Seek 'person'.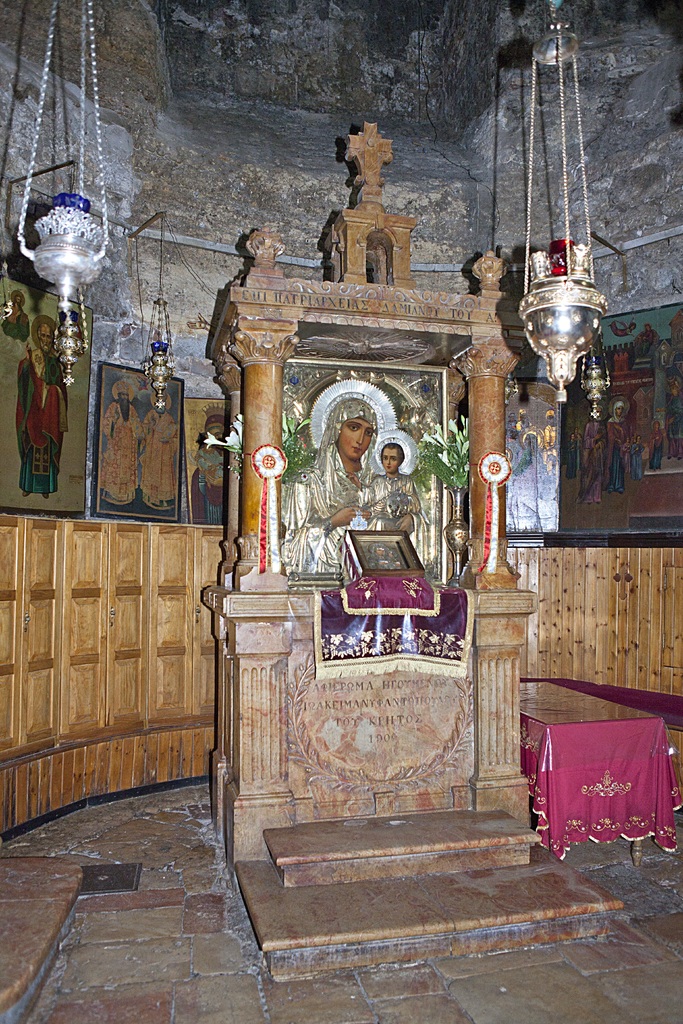
[left=199, top=407, right=232, bottom=528].
